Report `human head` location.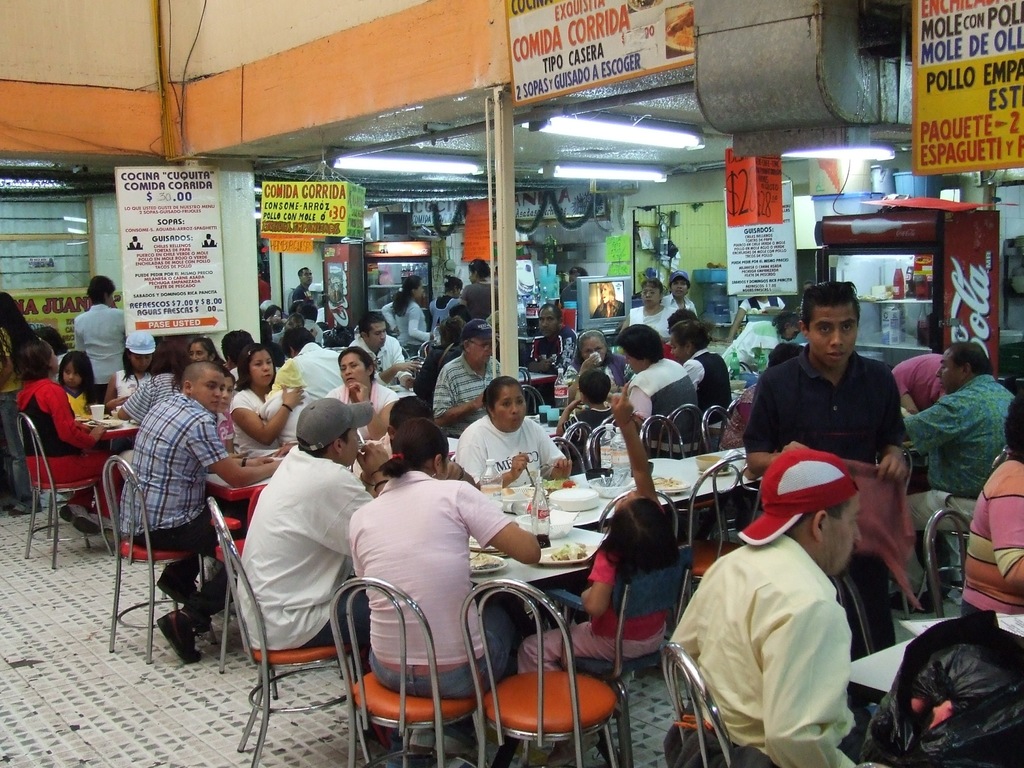
Report: bbox=[264, 305, 281, 327].
